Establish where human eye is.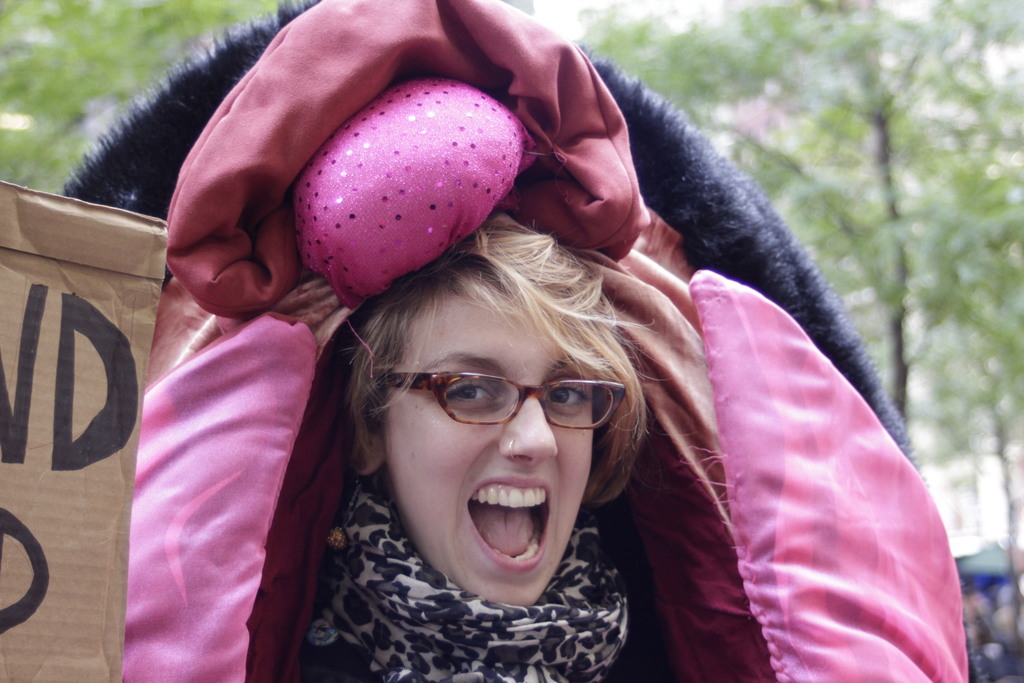
Established at l=544, t=374, r=596, b=413.
